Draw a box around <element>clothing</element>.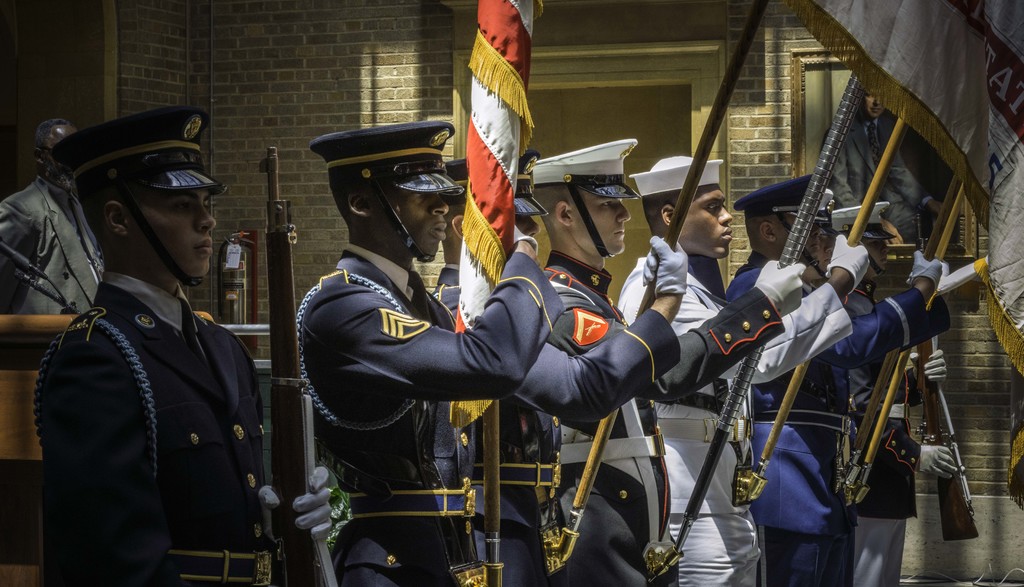
{"x1": 726, "y1": 258, "x2": 952, "y2": 586}.
